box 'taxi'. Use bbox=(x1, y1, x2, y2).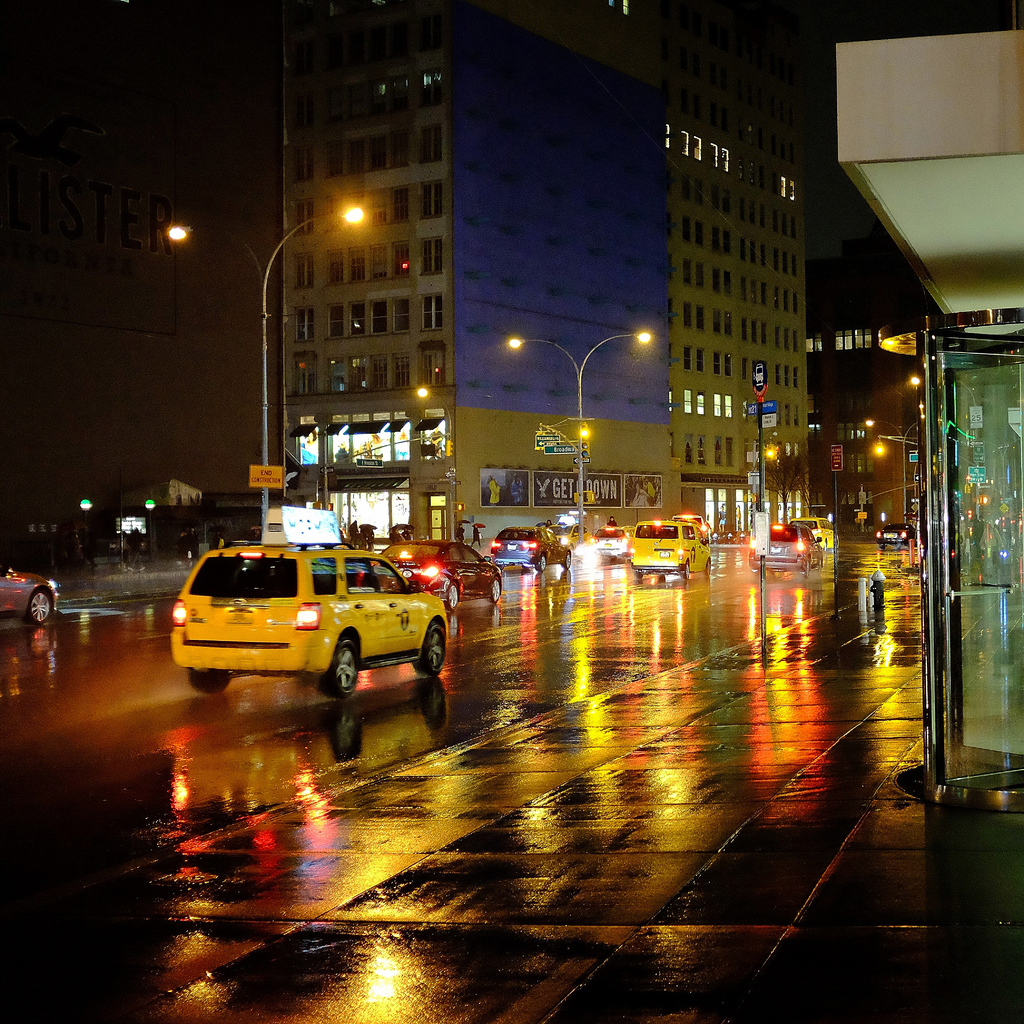
bbox=(790, 513, 844, 554).
